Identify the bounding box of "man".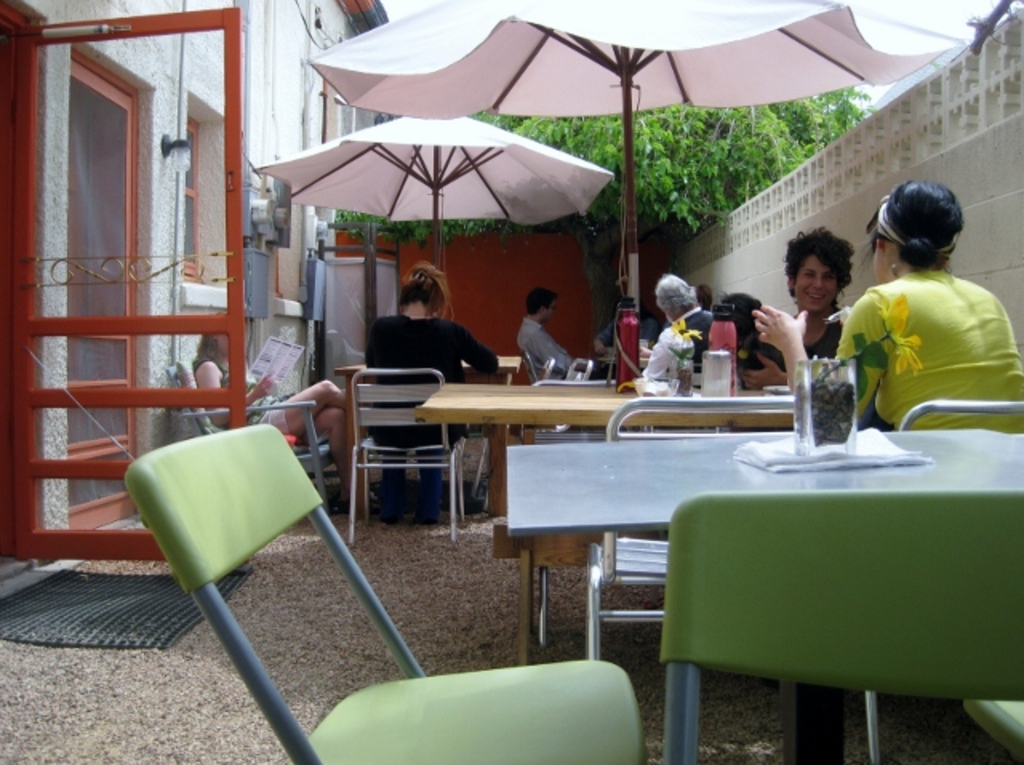
642/274/717/374.
